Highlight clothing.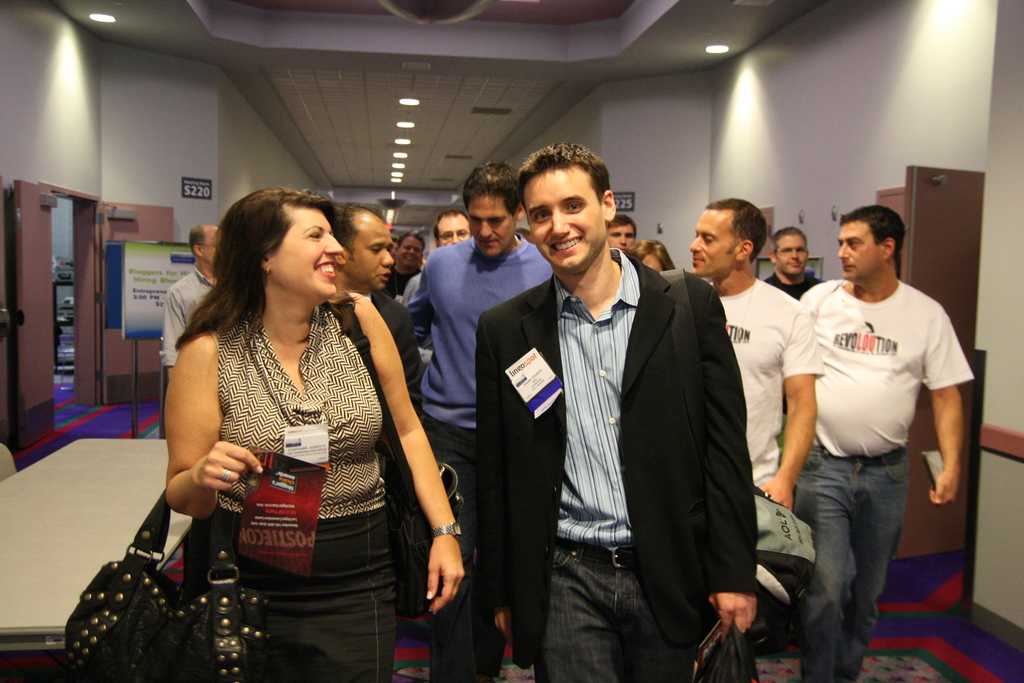
Highlighted region: 467, 241, 758, 681.
